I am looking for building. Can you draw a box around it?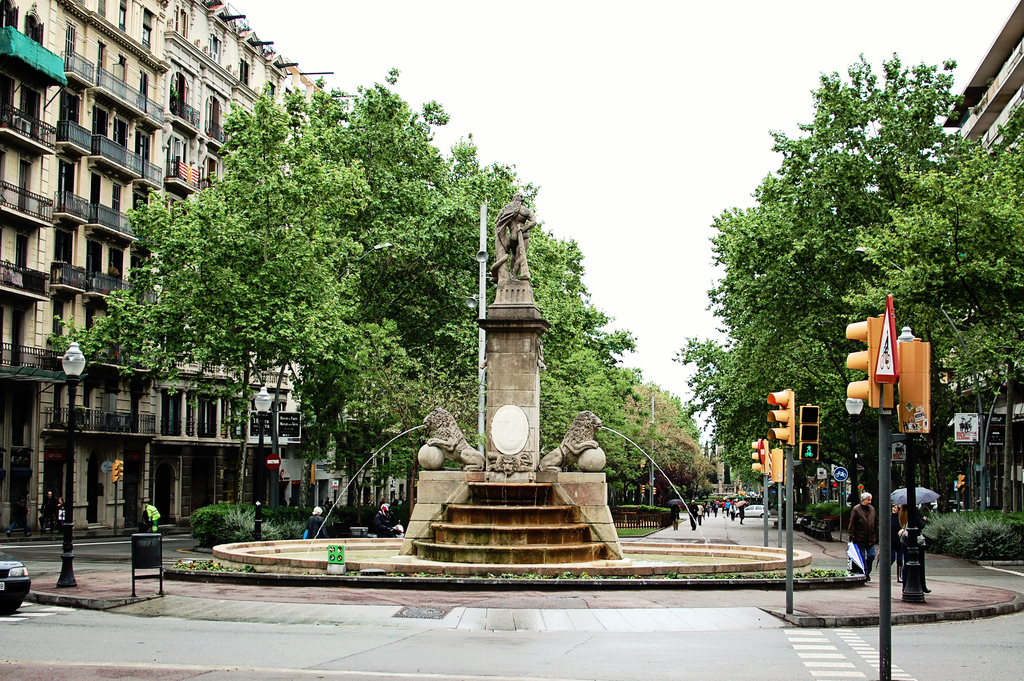
Sure, the bounding box is rect(935, 0, 1023, 530).
